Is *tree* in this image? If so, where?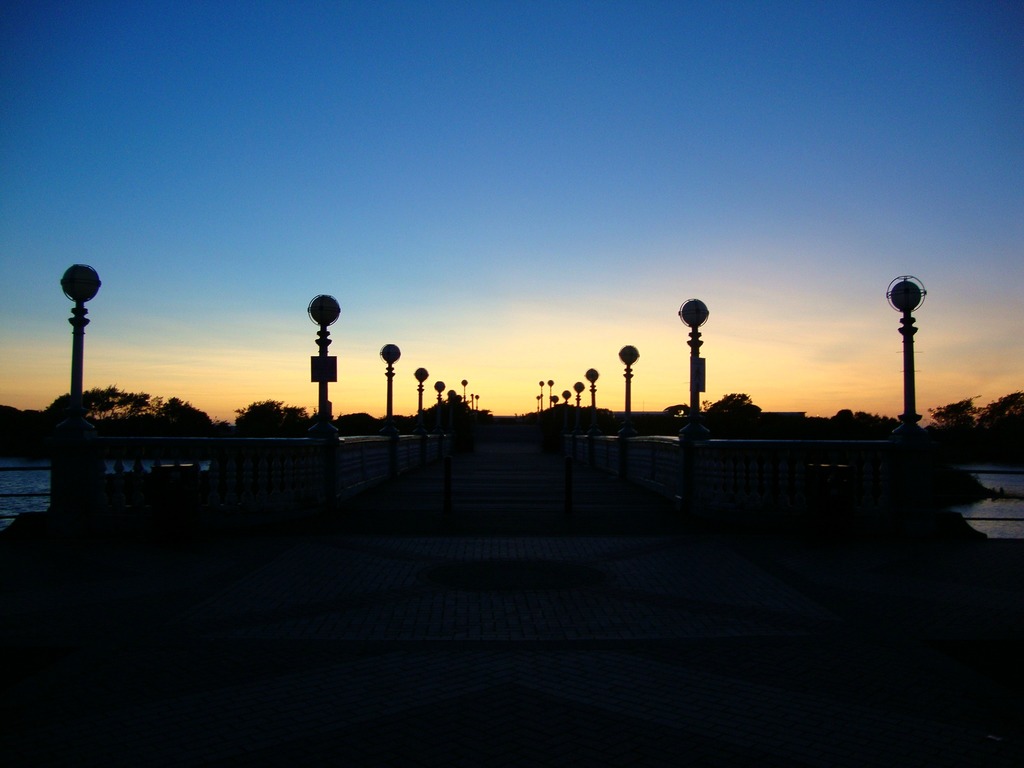
Yes, at 159, 396, 214, 422.
